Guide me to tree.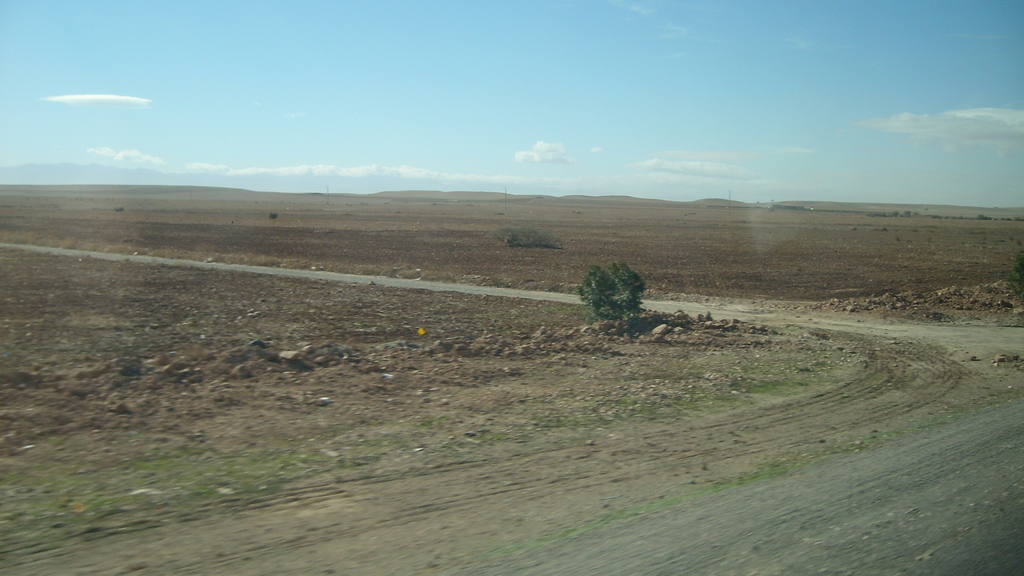
Guidance: bbox=[105, 200, 131, 223].
